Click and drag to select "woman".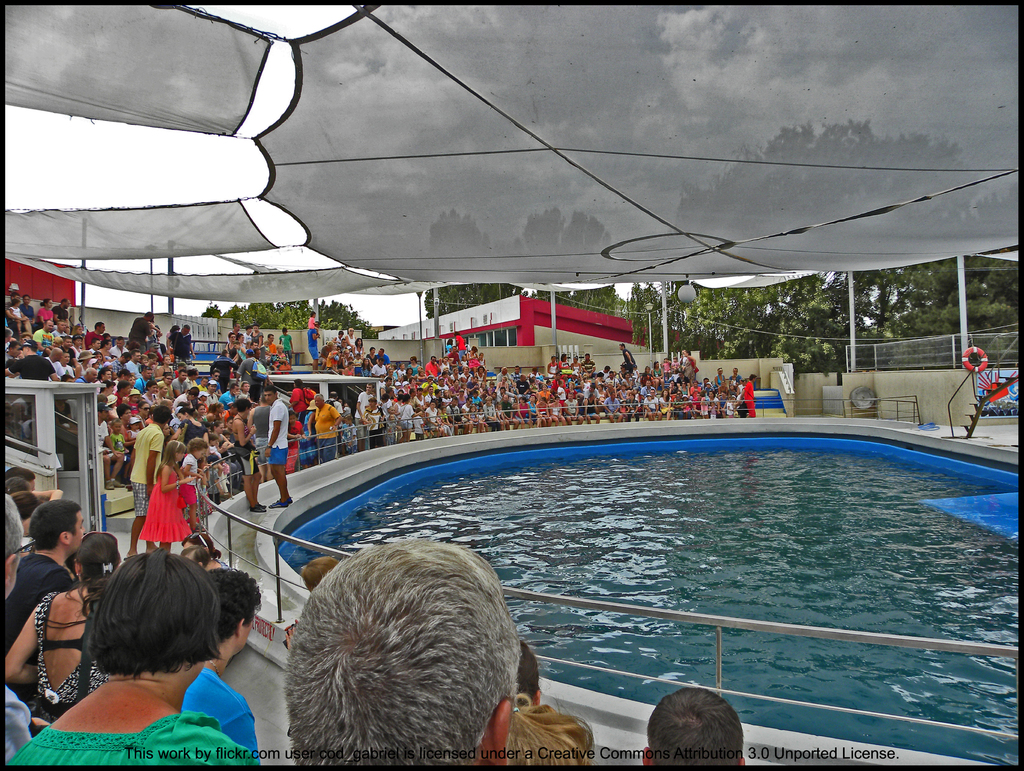
Selection: 346, 327, 356, 355.
